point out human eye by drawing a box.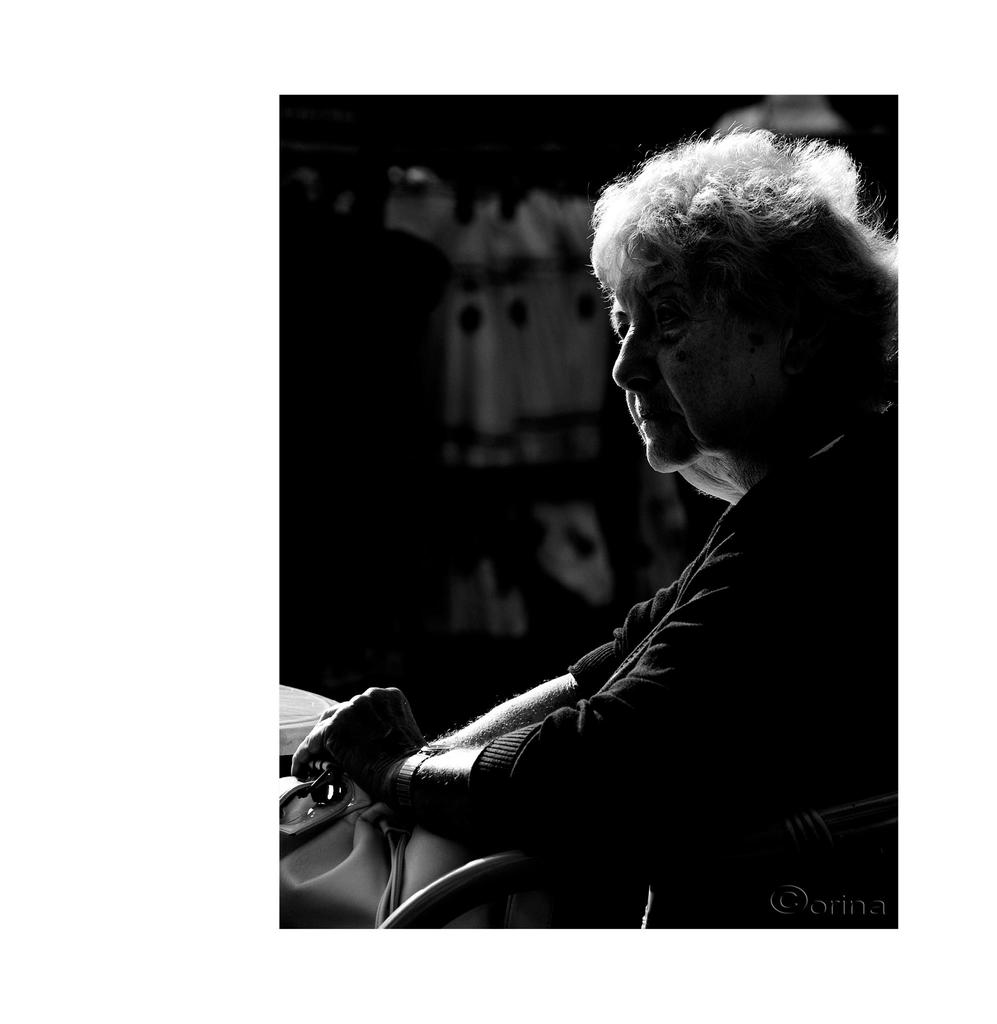
x1=612, y1=317, x2=629, y2=340.
